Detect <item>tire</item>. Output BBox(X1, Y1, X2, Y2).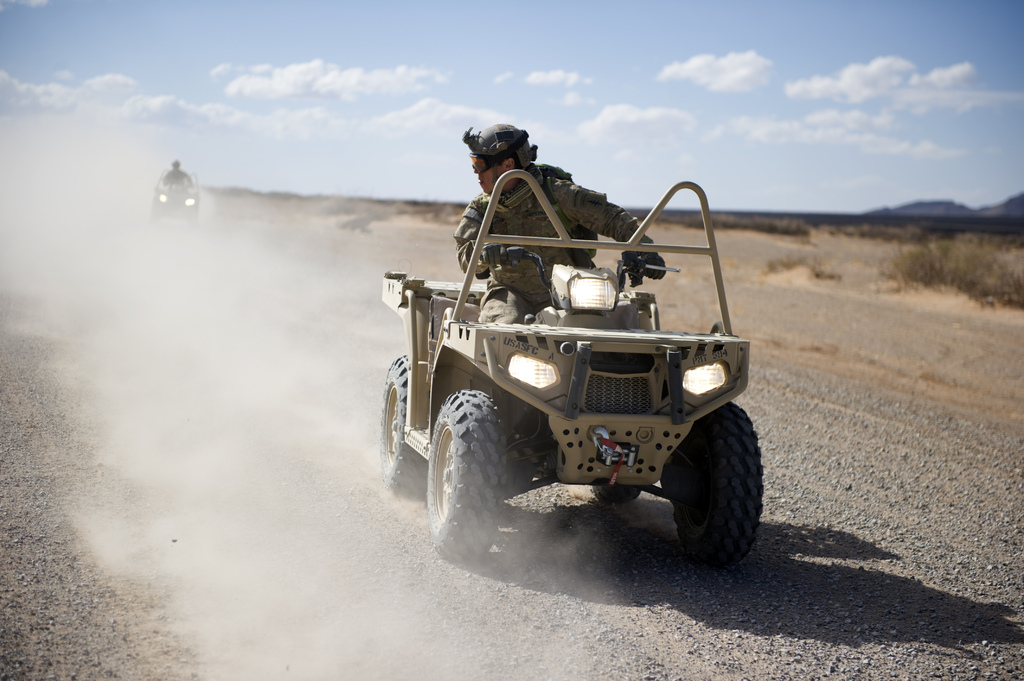
BBox(377, 354, 426, 493).
